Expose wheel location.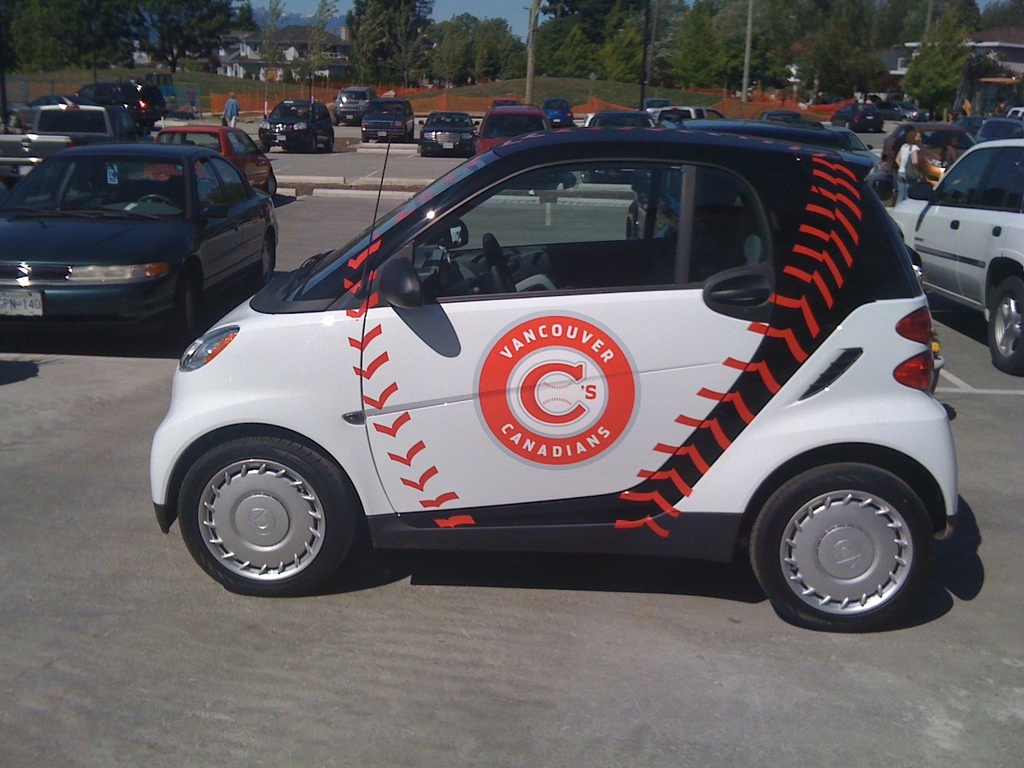
Exposed at {"x1": 140, "y1": 193, "x2": 175, "y2": 212}.
